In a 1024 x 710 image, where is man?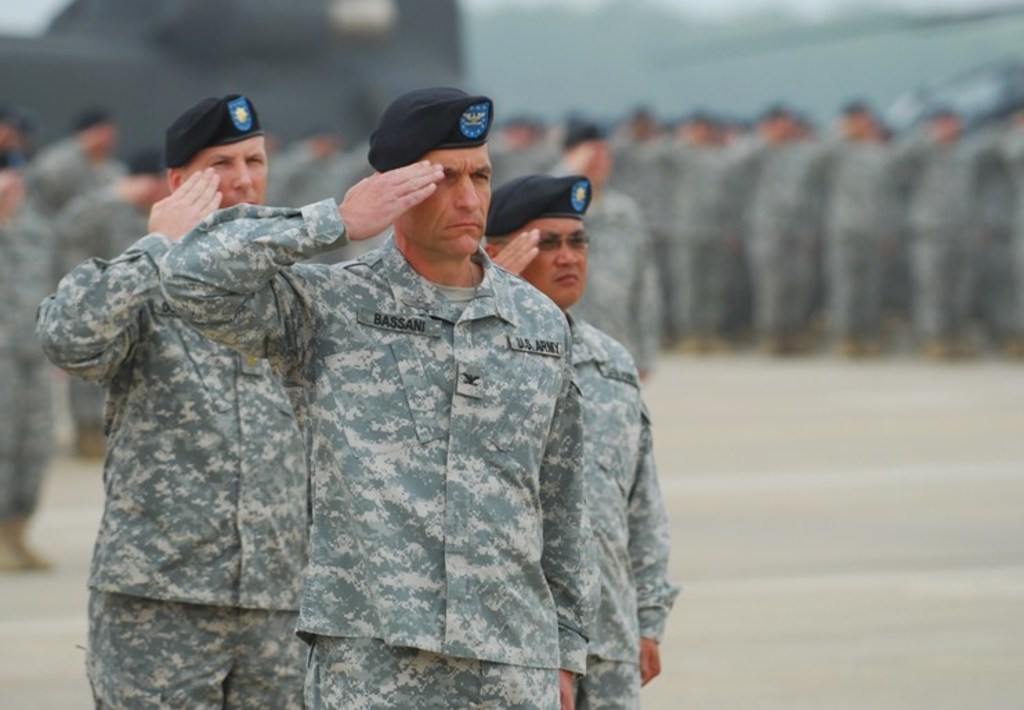
Rect(163, 84, 579, 709).
